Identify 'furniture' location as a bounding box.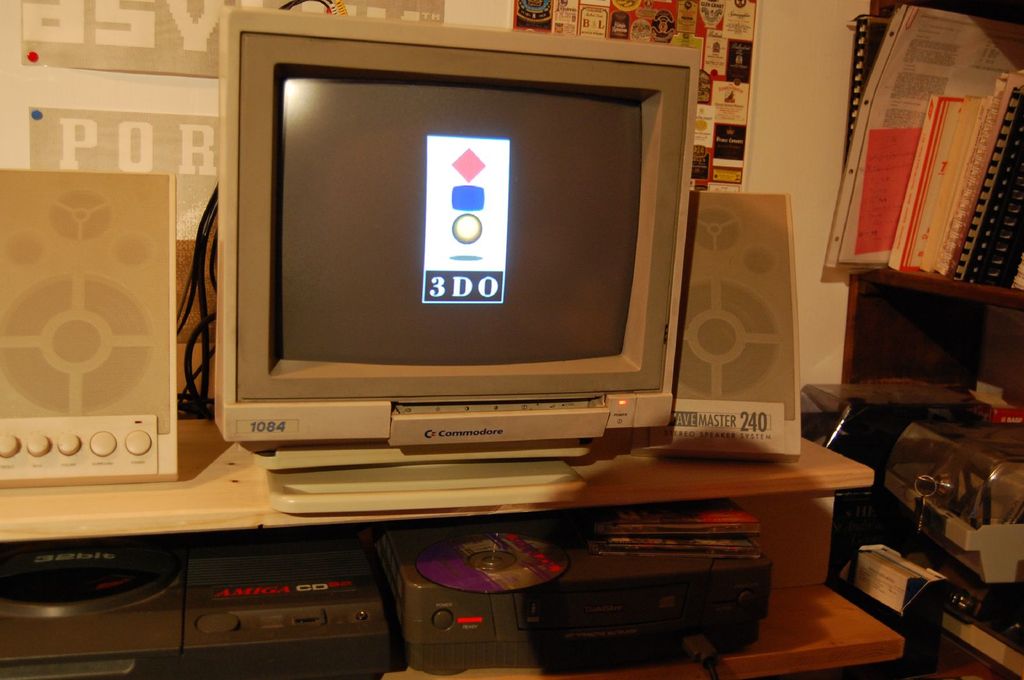
[left=0, top=421, right=906, bottom=679].
